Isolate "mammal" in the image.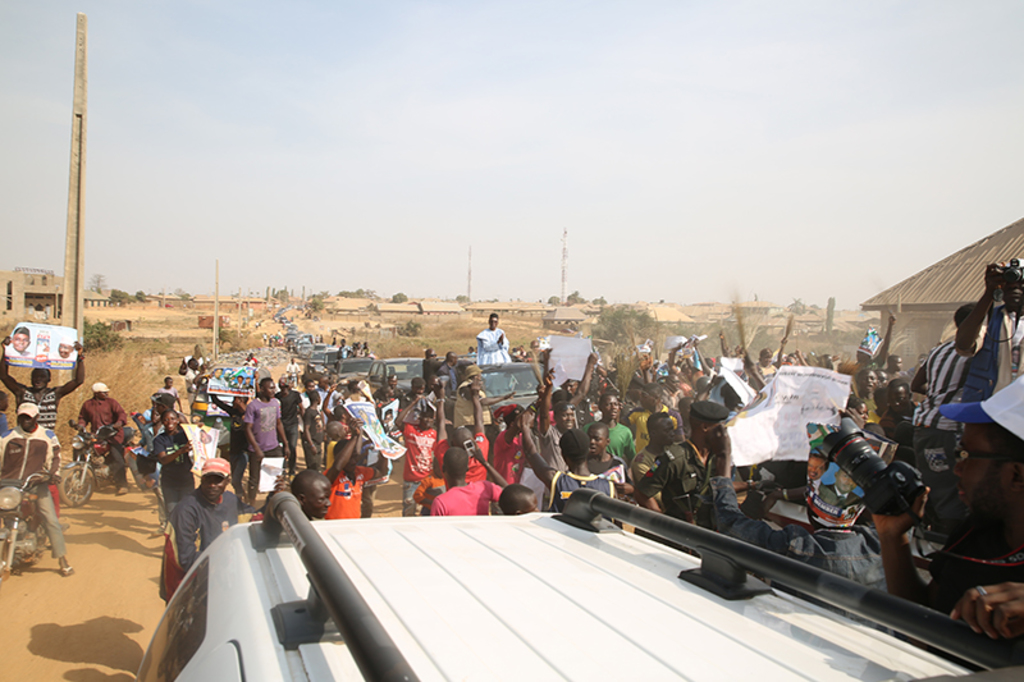
Isolated region: {"left": 275, "top": 374, "right": 305, "bottom": 434}.
